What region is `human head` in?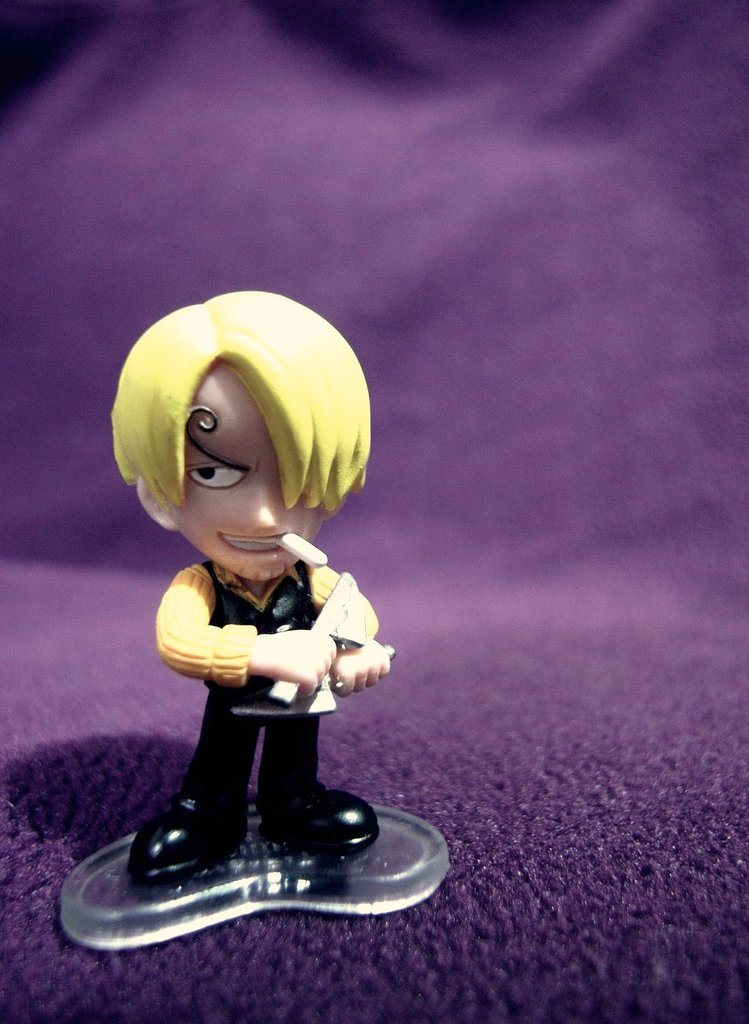
locate(112, 296, 324, 569).
